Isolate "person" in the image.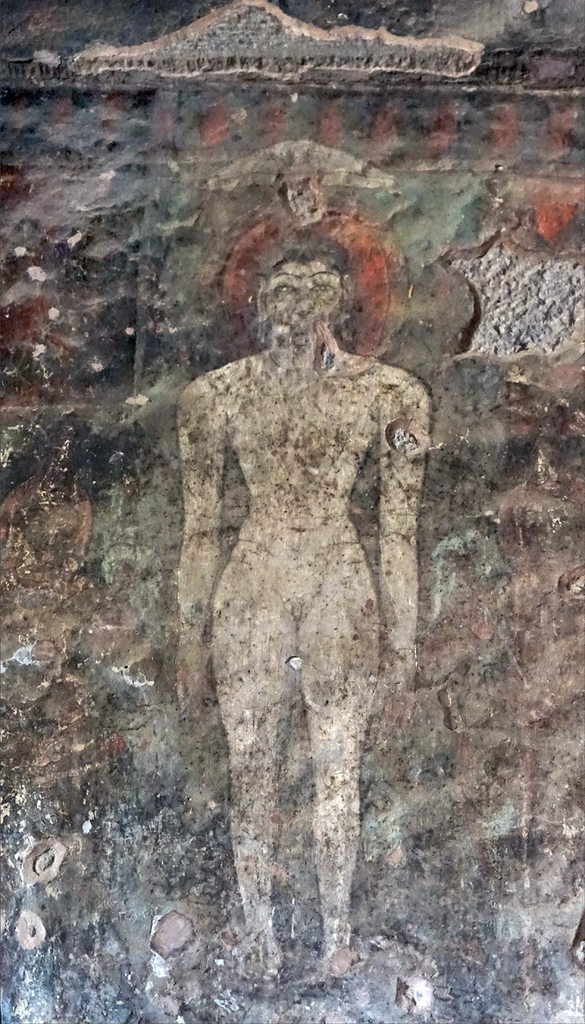
Isolated region: l=160, t=166, r=446, b=971.
